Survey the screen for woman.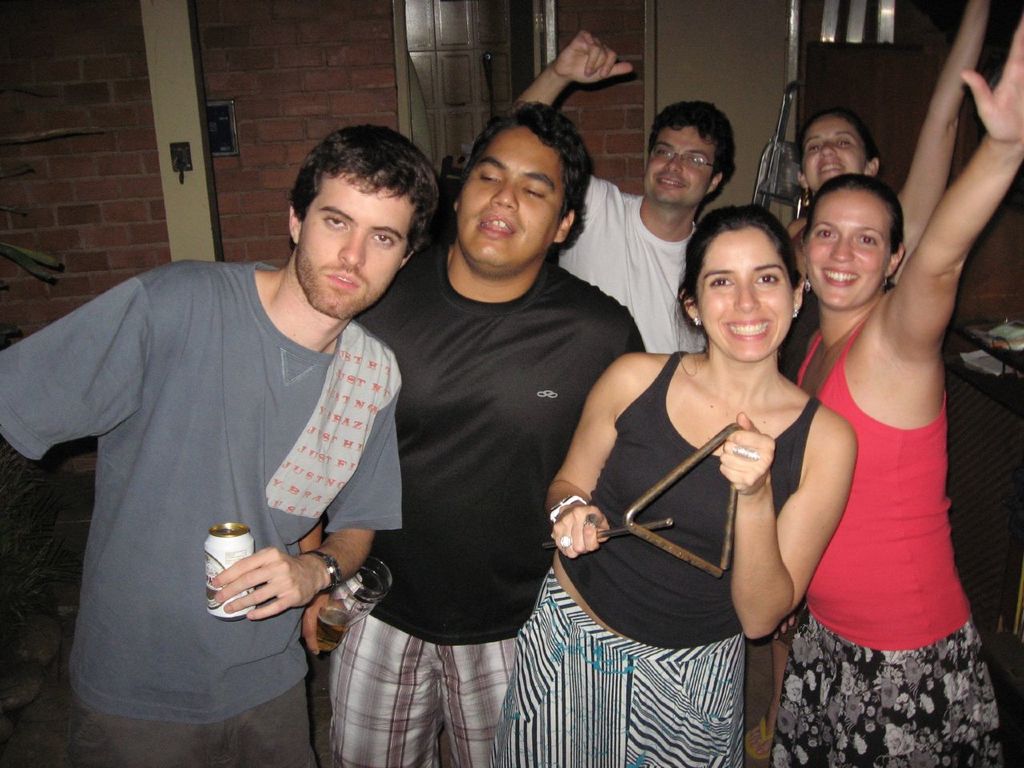
Survey found: 577, 173, 850, 750.
